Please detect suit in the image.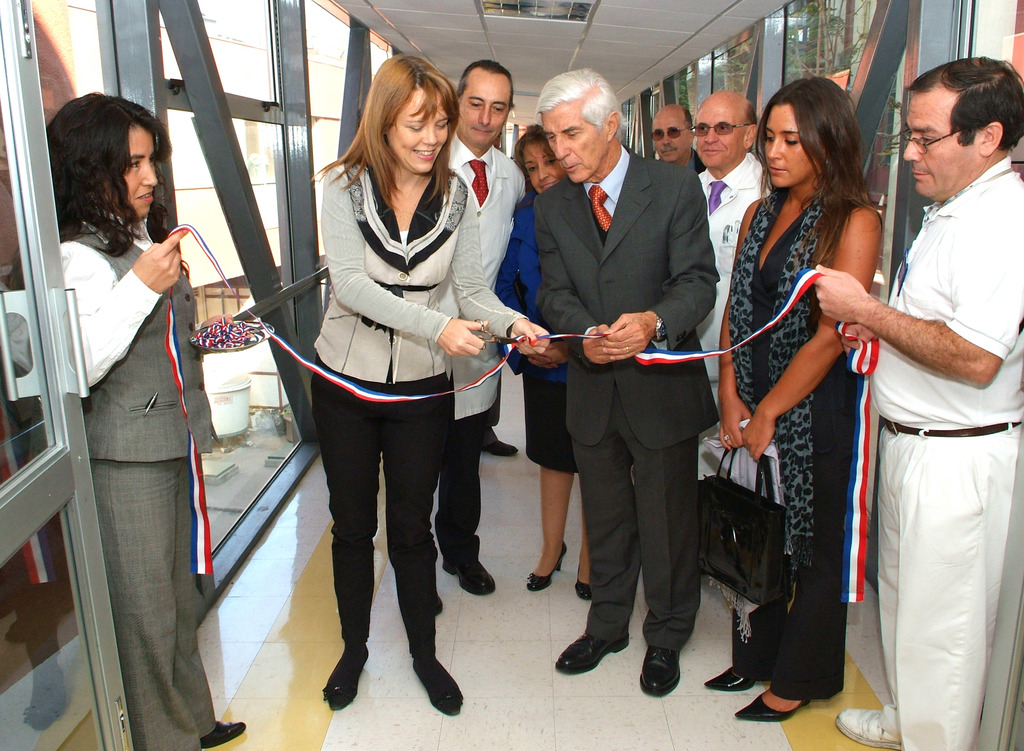
detection(445, 139, 530, 564).
